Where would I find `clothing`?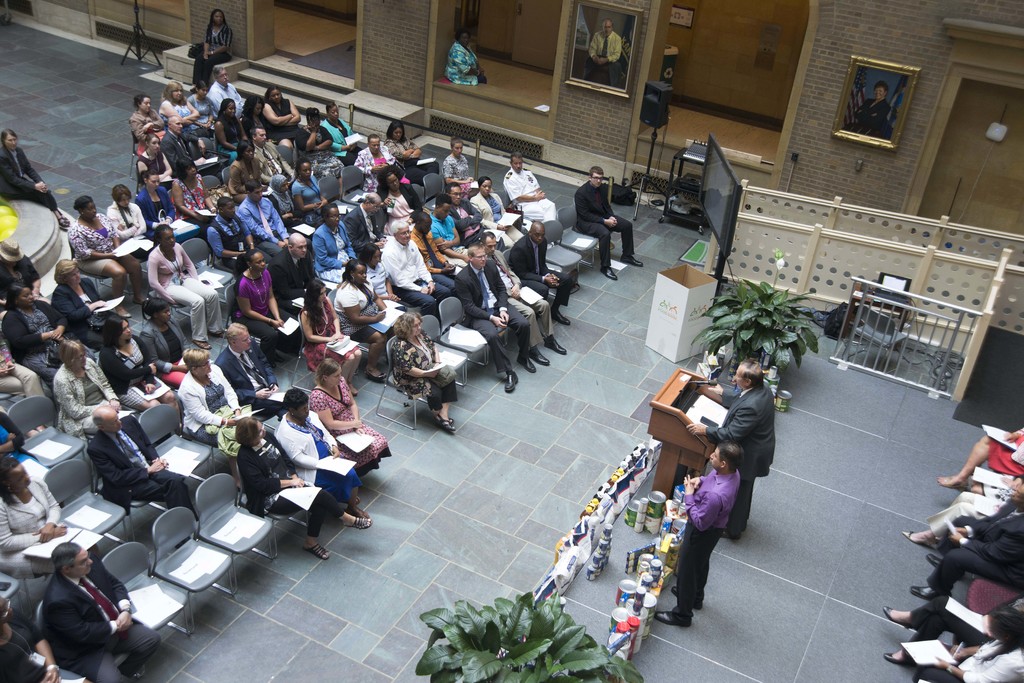
At bbox(95, 193, 146, 244).
